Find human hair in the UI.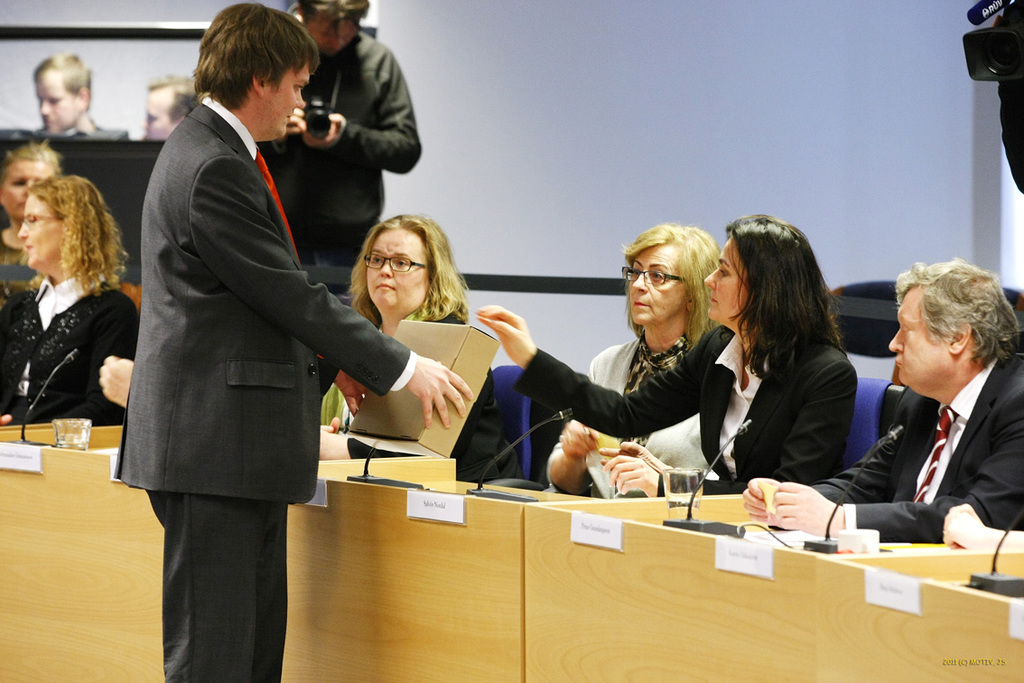
UI element at x1=344 y1=216 x2=453 y2=333.
